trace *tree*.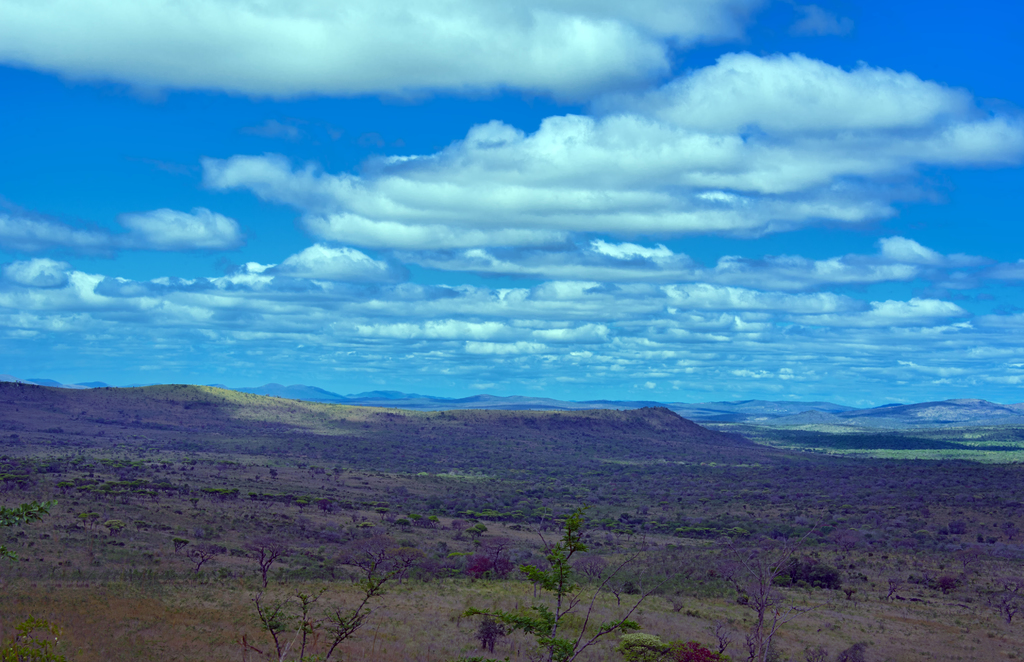
Traced to crop(253, 565, 380, 661).
